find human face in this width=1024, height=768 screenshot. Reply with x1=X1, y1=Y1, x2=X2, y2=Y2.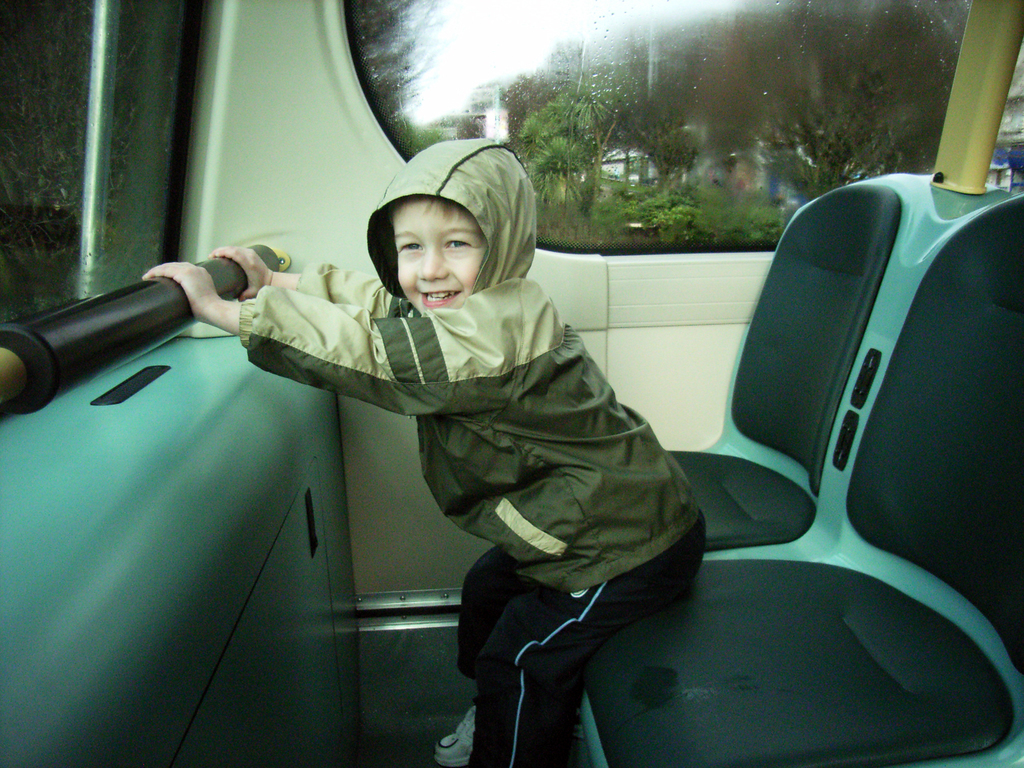
x1=383, y1=200, x2=491, y2=316.
